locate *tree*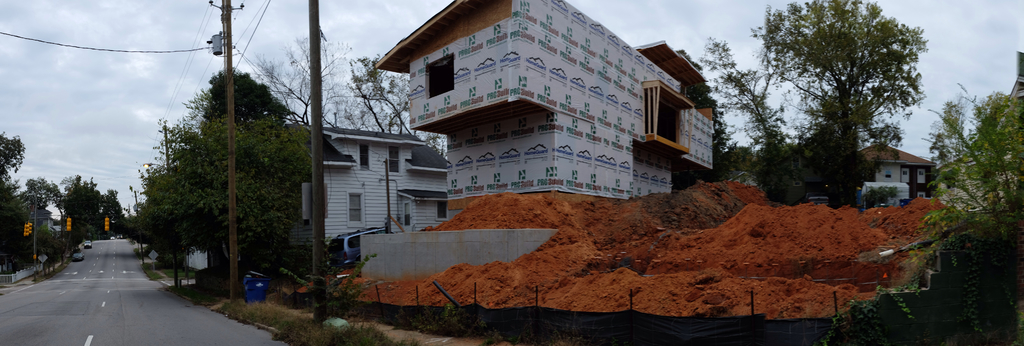
[x1=692, y1=38, x2=797, y2=169]
